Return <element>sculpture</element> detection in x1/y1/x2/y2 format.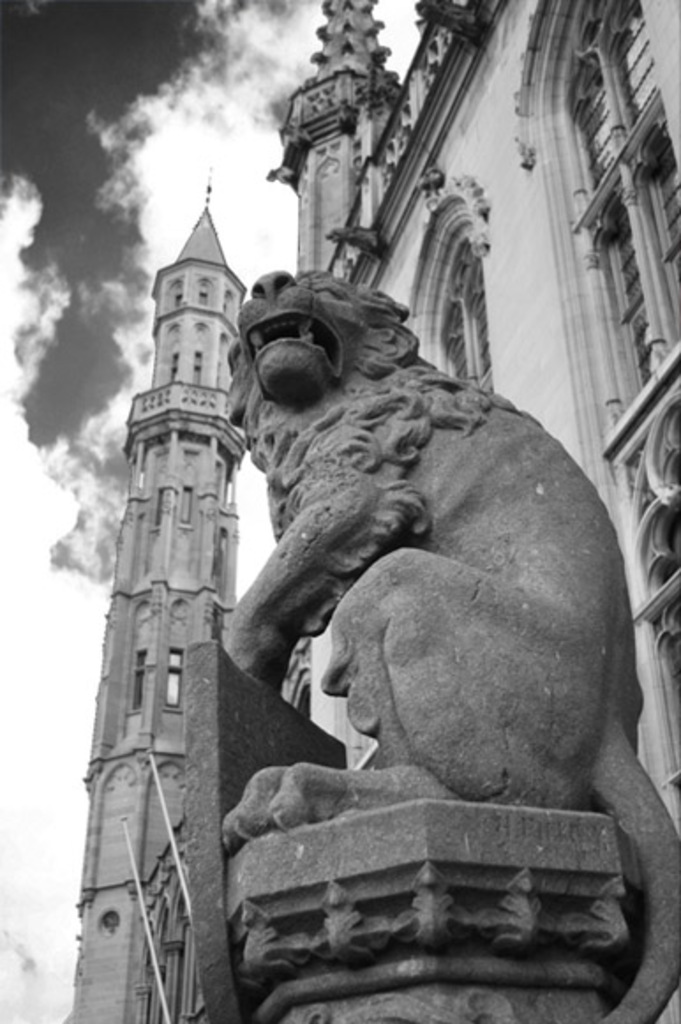
178/270/679/1022.
